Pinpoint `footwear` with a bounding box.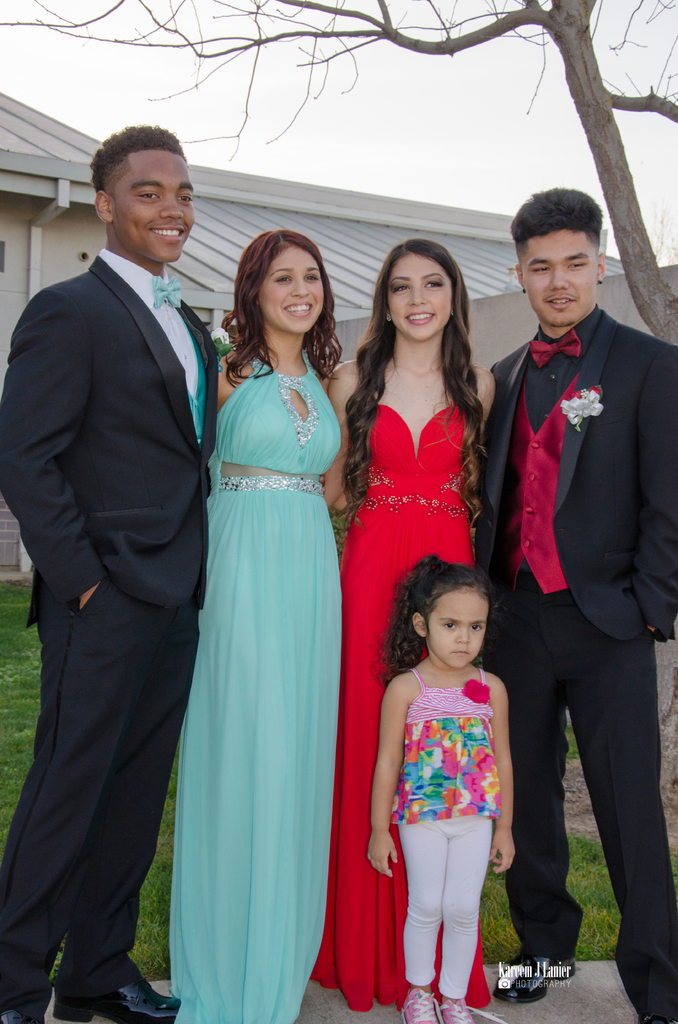
bbox=[0, 1004, 49, 1023].
